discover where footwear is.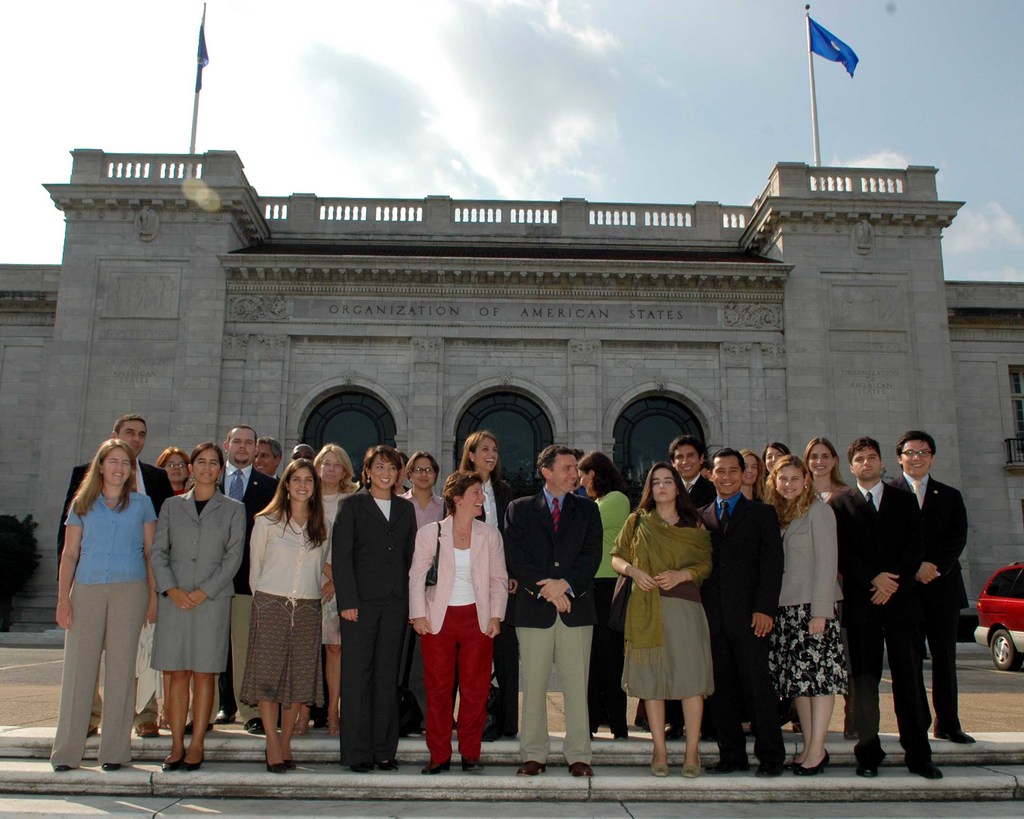
Discovered at detection(420, 761, 457, 775).
